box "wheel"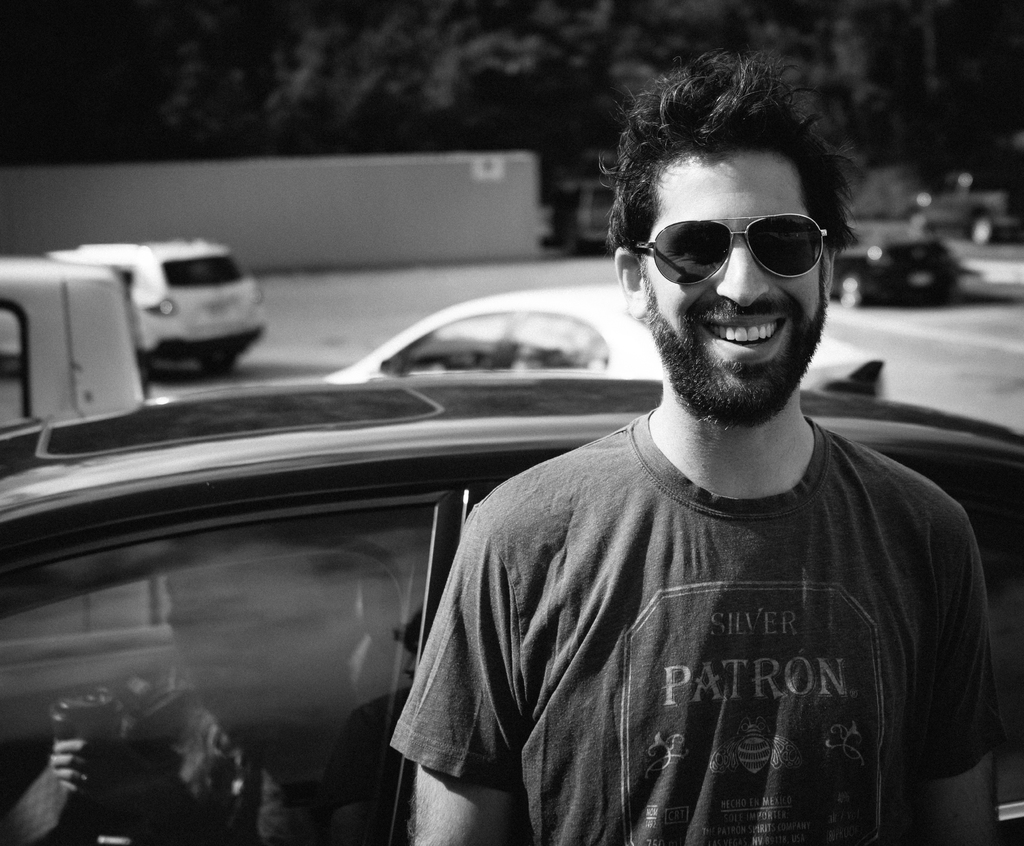
bbox(198, 355, 237, 375)
